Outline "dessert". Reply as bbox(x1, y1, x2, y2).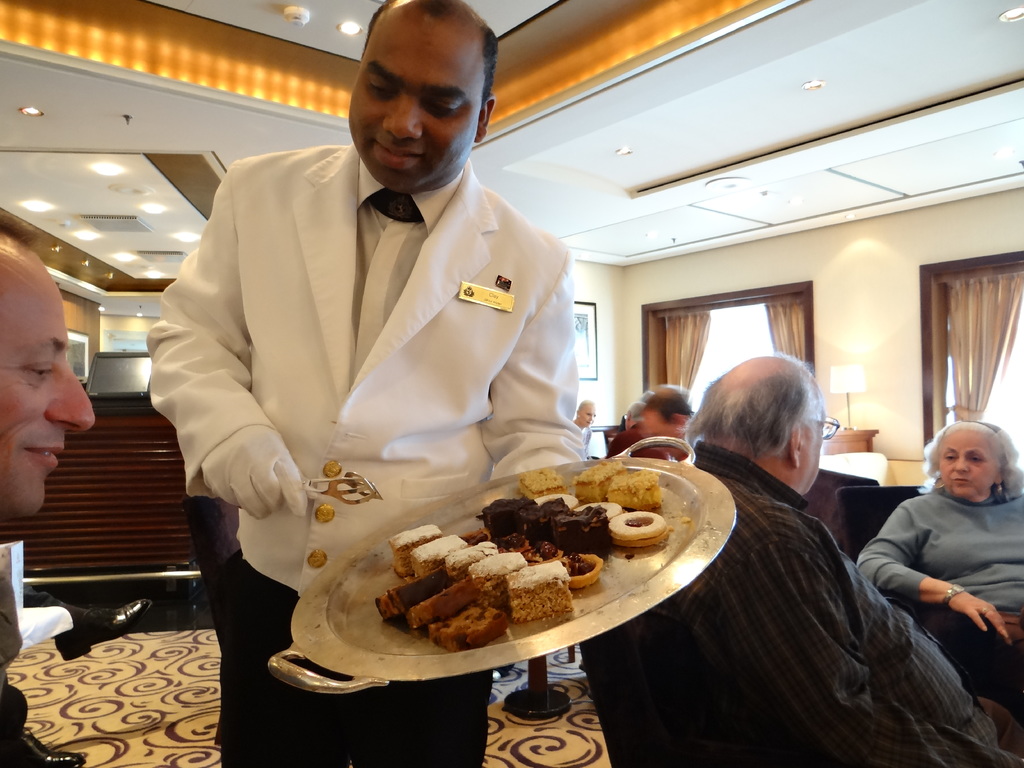
bbox(607, 468, 663, 497).
